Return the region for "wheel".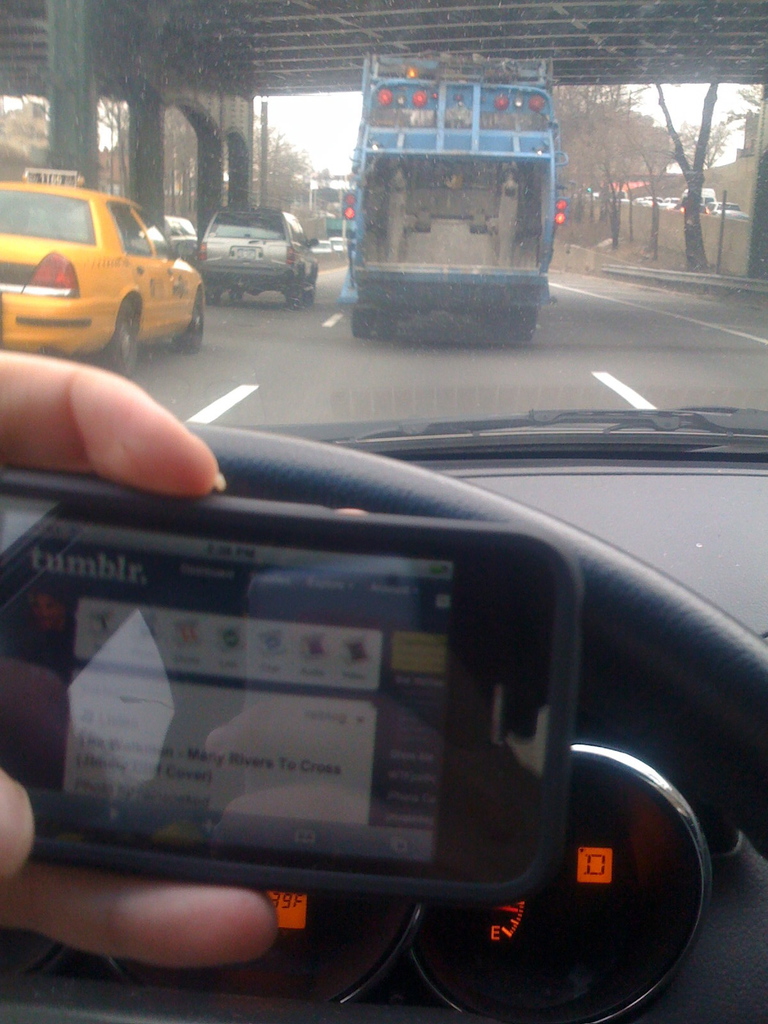
BBox(375, 308, 396, 340).
